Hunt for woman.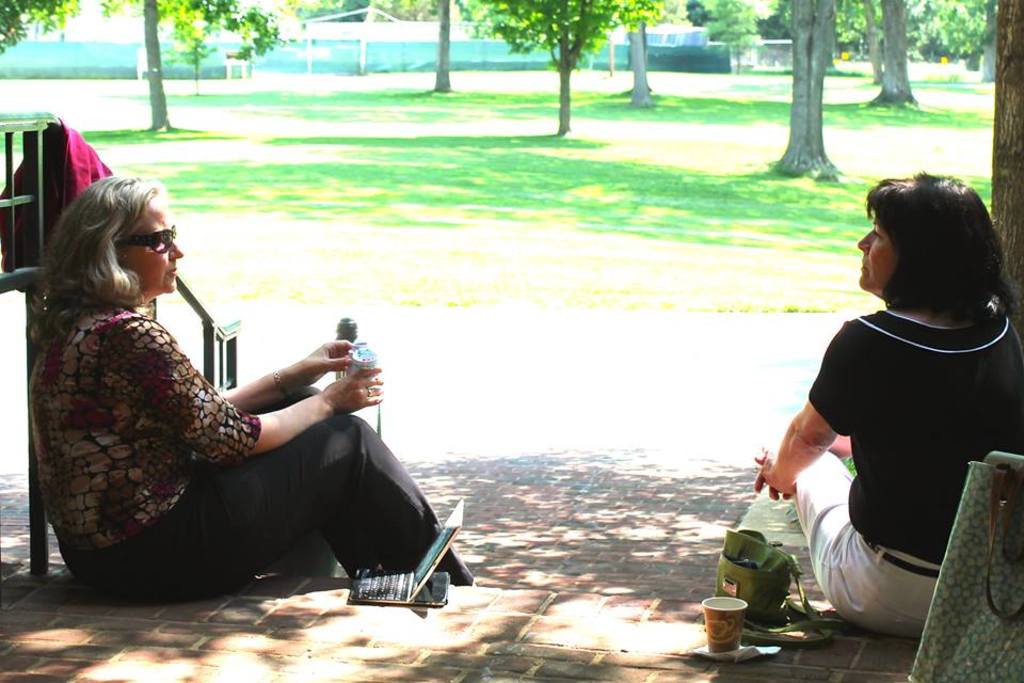
Hunted down at <box>770,166,1010,664</box>.
